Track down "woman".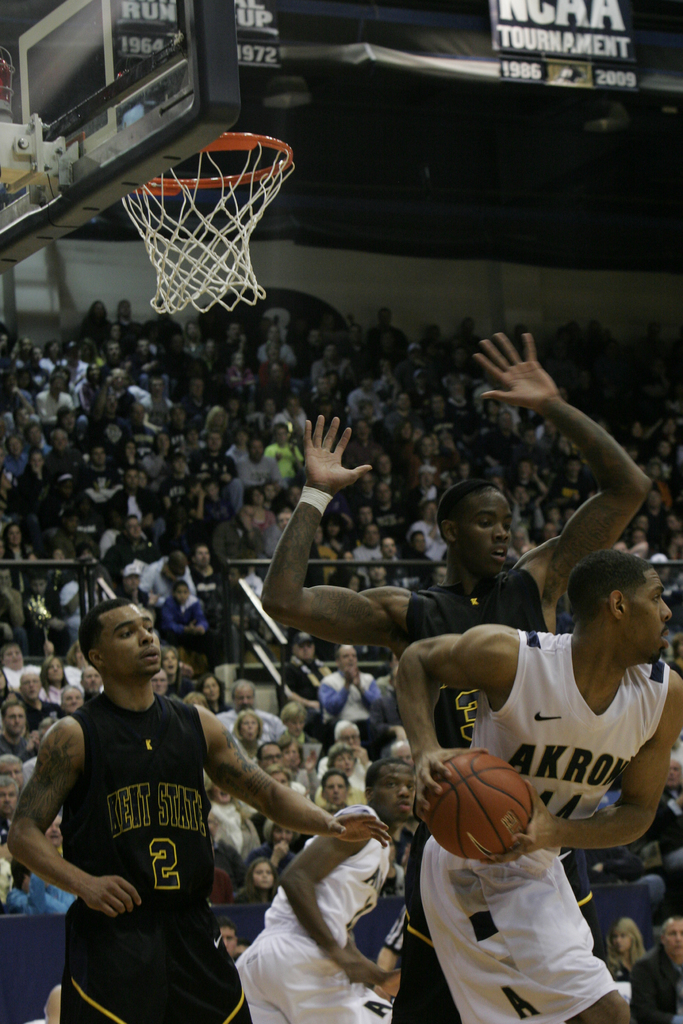
Tracked to box(27, 449, 52, 482).
